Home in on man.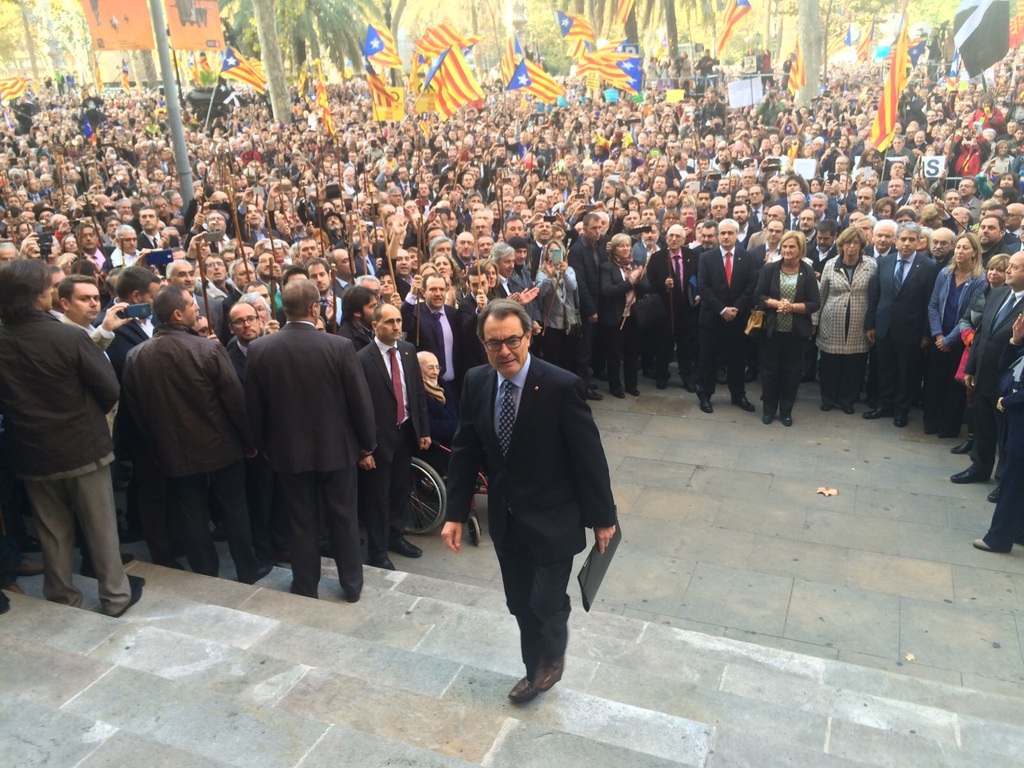
Homed in at crop(572, 210, 611, 401).
